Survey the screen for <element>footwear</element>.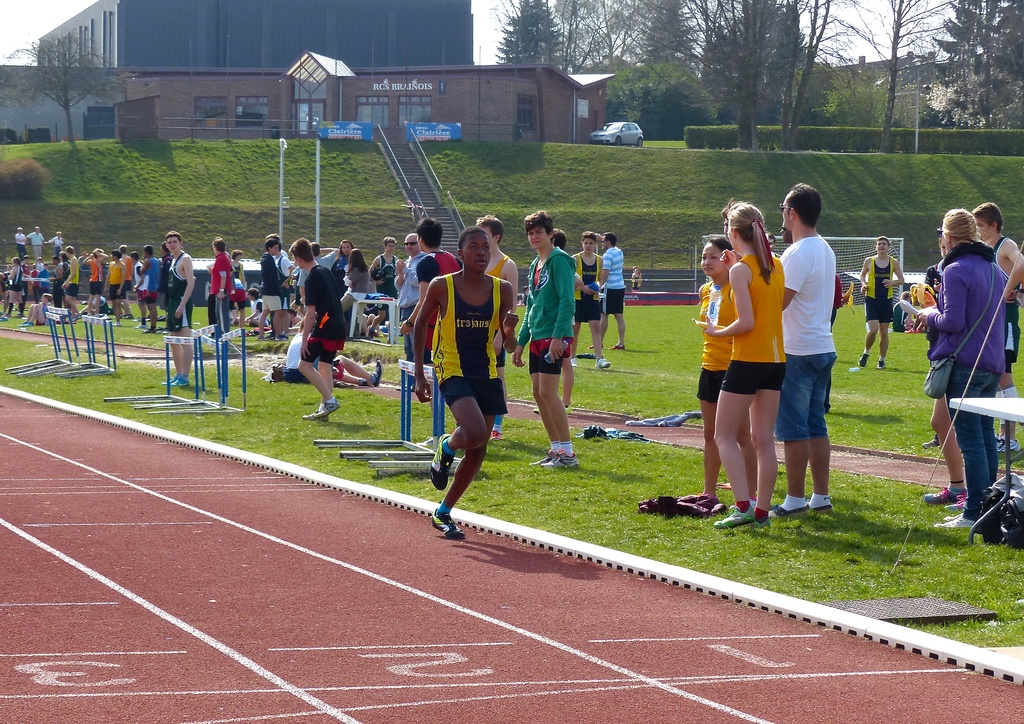
Survey found: rect(877, 358, 886, 370).
